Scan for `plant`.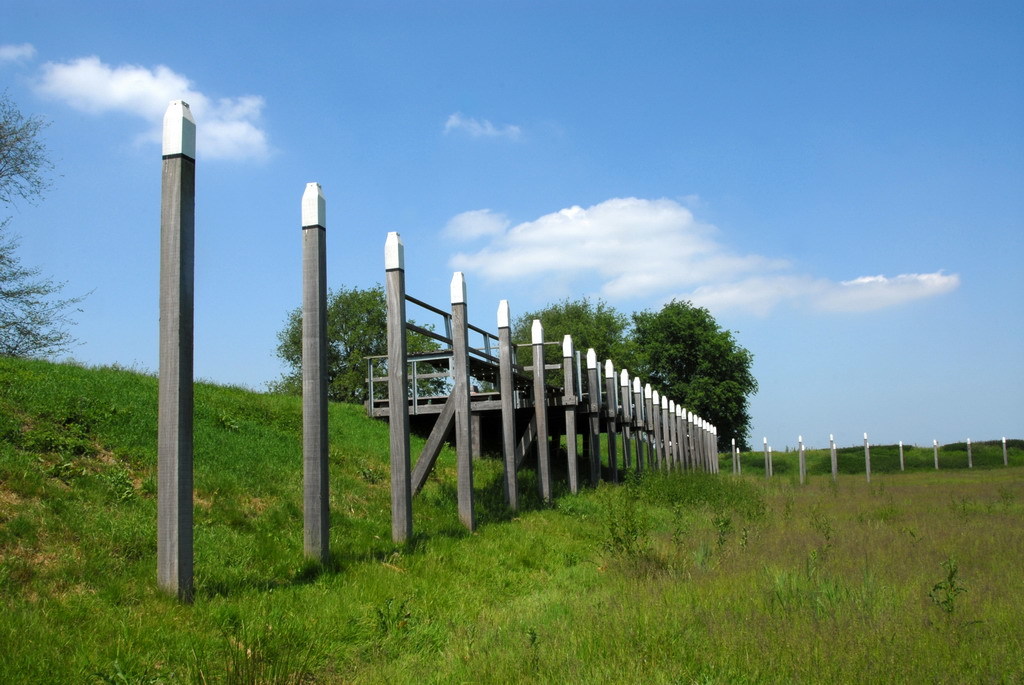
Scan result: (left=707, top=512, right=728, bottom=564).
